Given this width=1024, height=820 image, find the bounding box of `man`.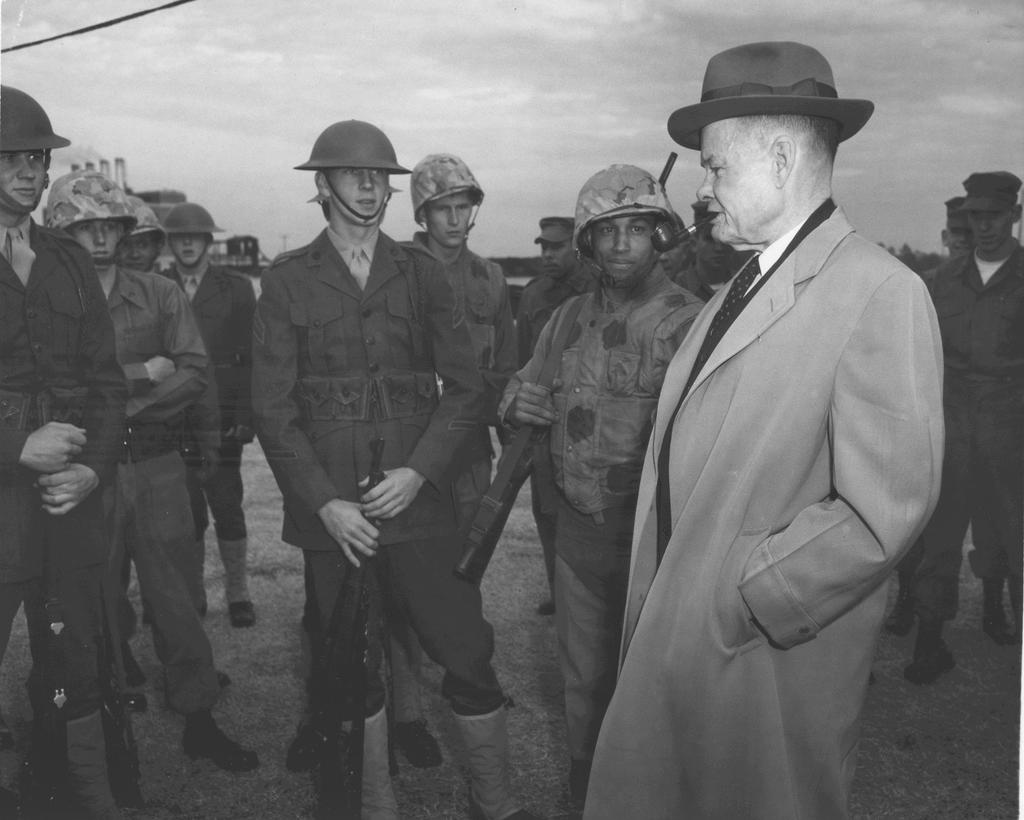
box=[120, 194, 233, 682].
